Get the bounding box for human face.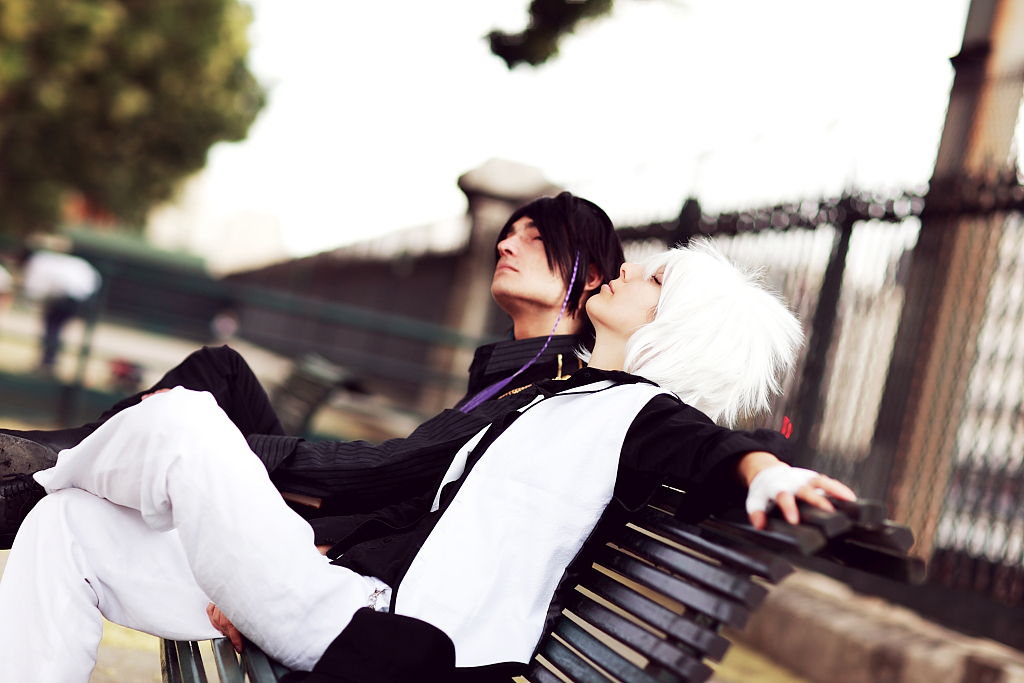
bbox=[496, 213, 573, 302].
